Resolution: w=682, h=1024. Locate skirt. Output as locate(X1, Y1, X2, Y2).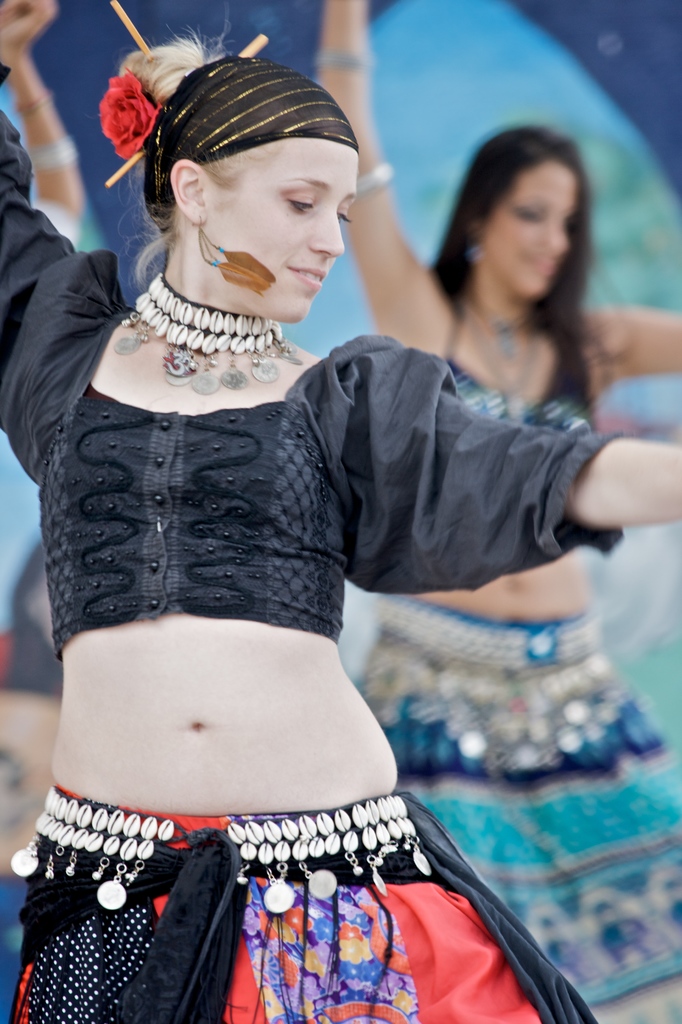
locate(8, 784, 596, 1023).
